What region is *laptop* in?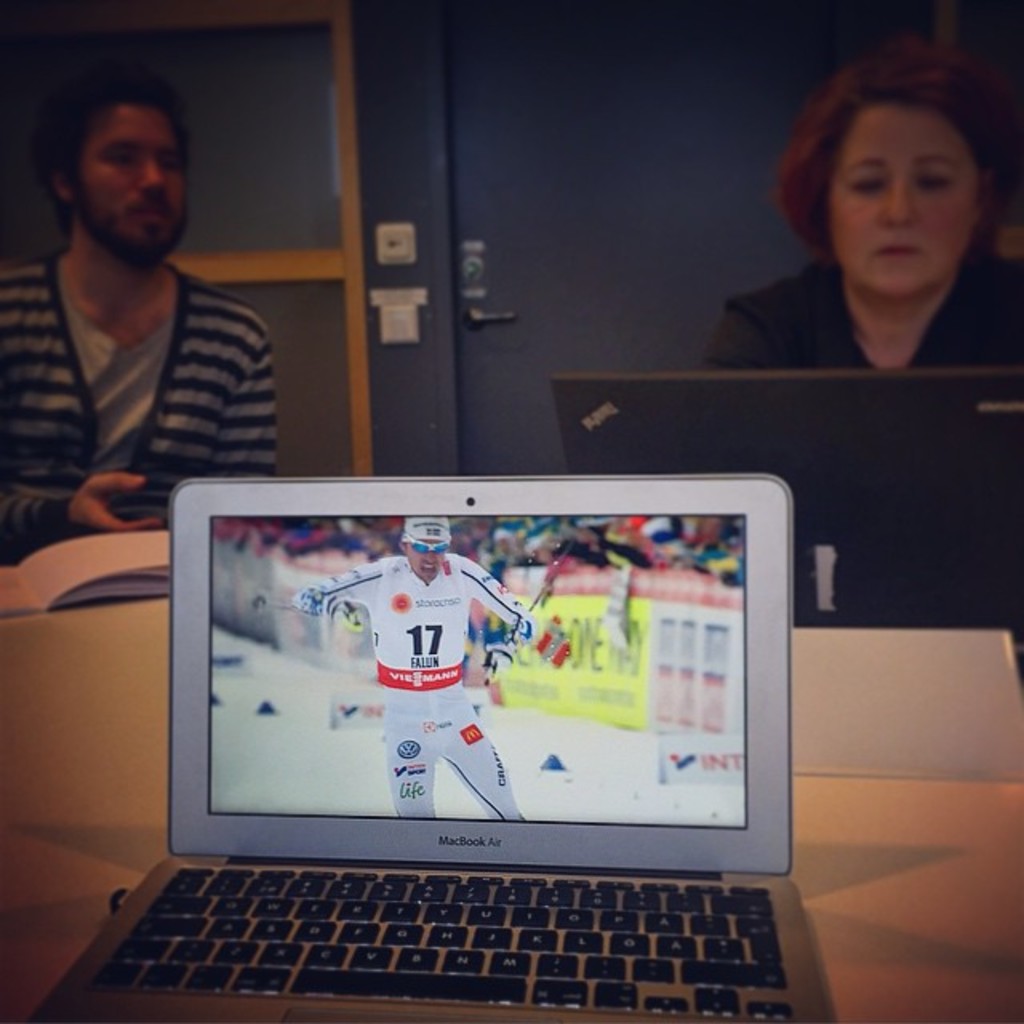
{"x1": 40, "y1": 486, "x2": 851, "y2": 1023}.
